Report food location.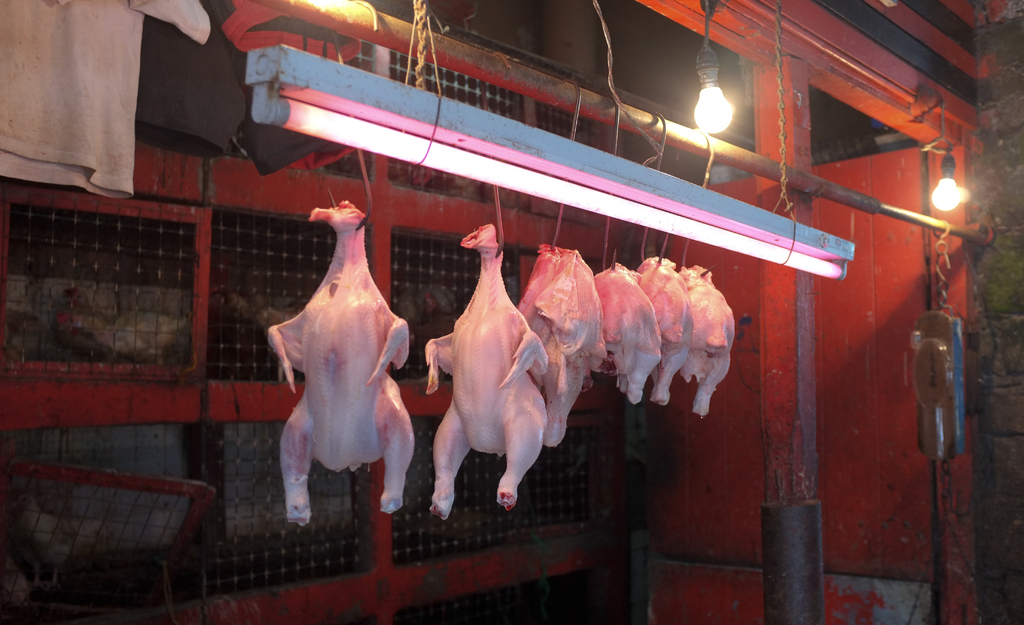
Report: crop(673, 265, 737, 415).
